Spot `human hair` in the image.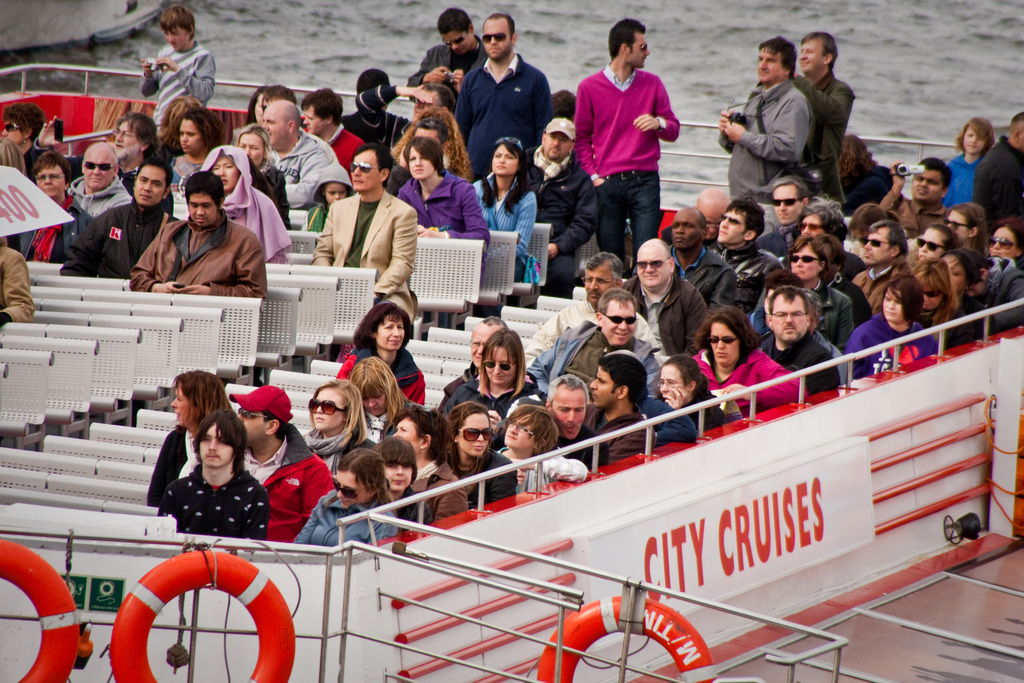
`human hair` found at box(481, 140, 540, 211).
